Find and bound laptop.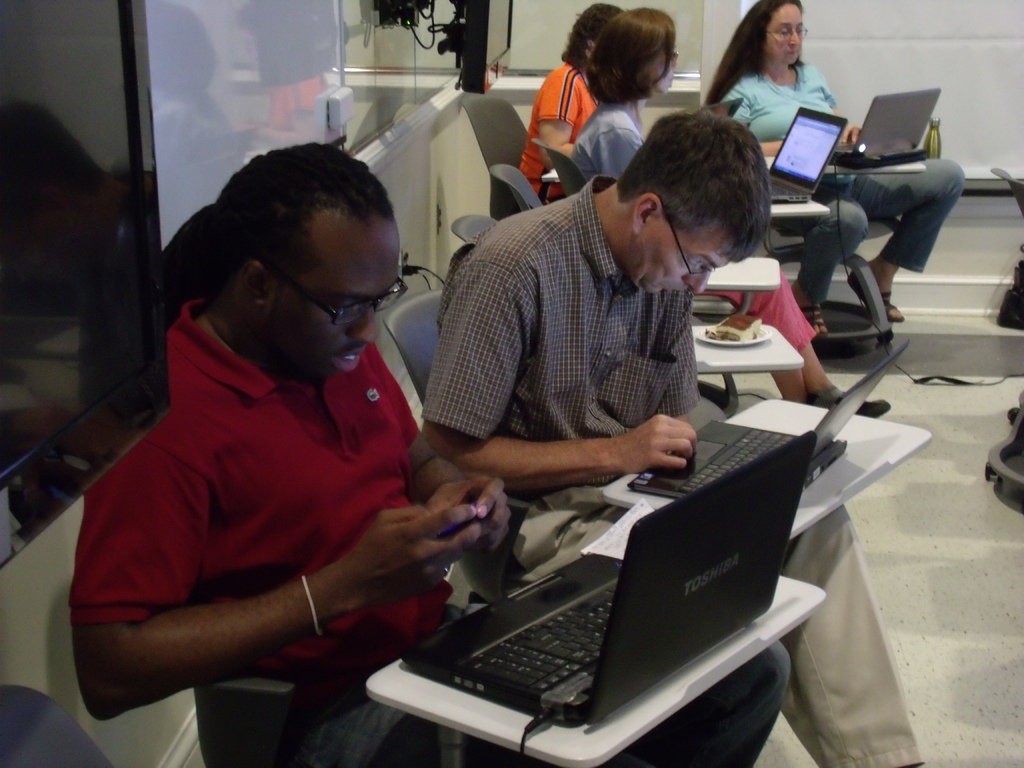
Bound: detection(700, 99, 742, 116).
